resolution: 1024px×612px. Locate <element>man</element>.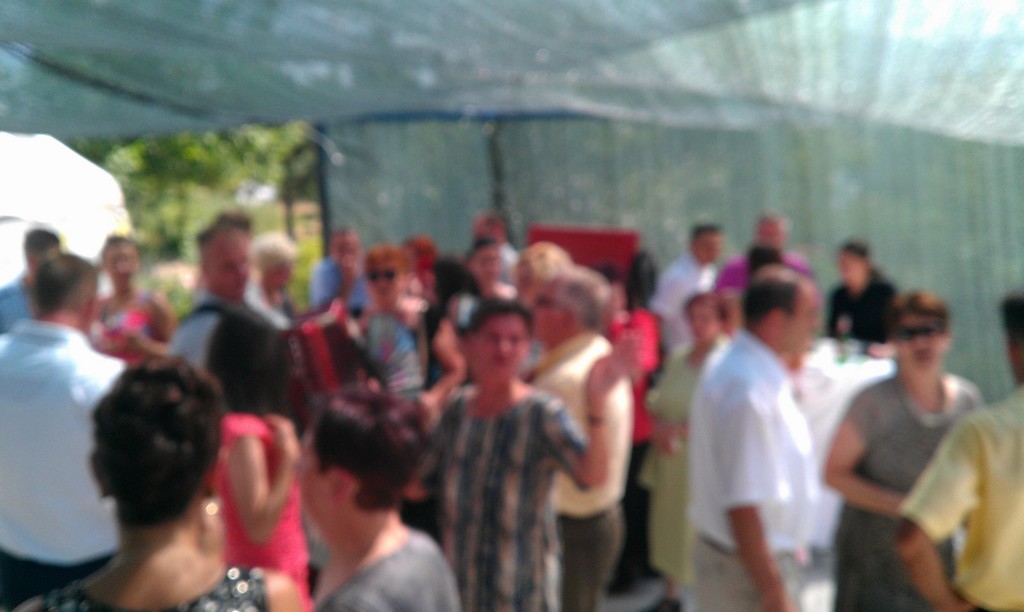
bbox=(307, 221, 372, 312).
